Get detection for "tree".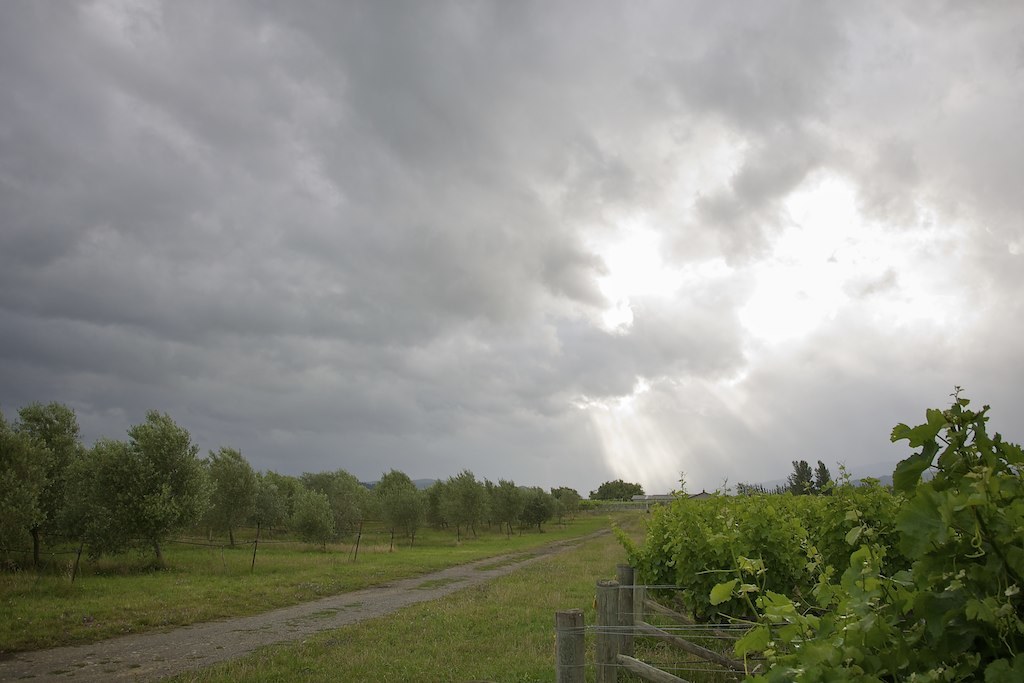
Detection: {"left": 437, "top": 469, "right": 498, "bottom": 526}.
